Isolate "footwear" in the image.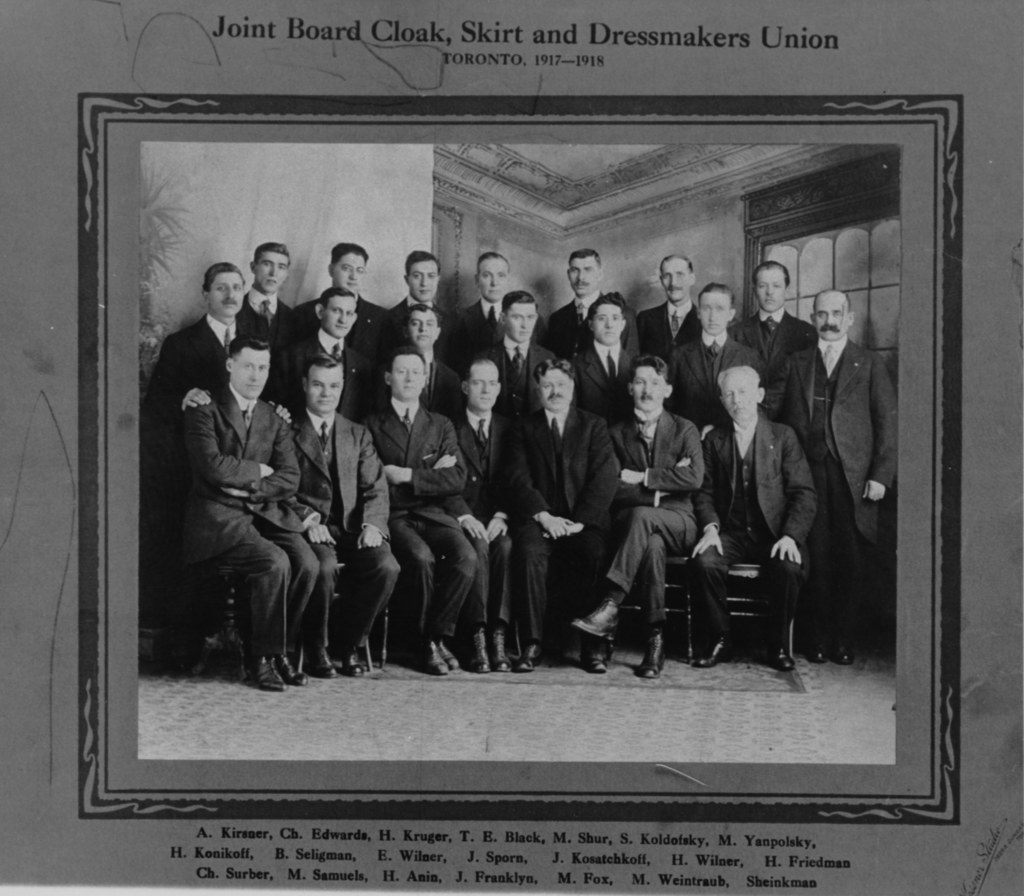
Isolated region: pyautogui.locateOnScreen(437, 638, 458, 667).
